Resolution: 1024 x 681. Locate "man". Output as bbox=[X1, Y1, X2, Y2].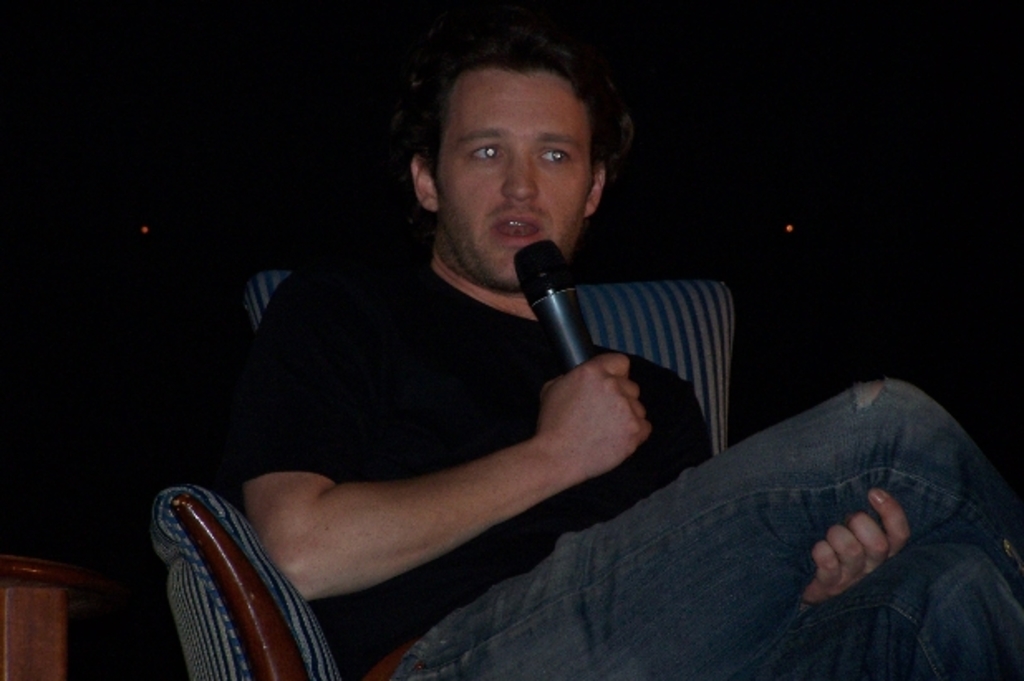
bbox=[245, 48, 1022, 679].
